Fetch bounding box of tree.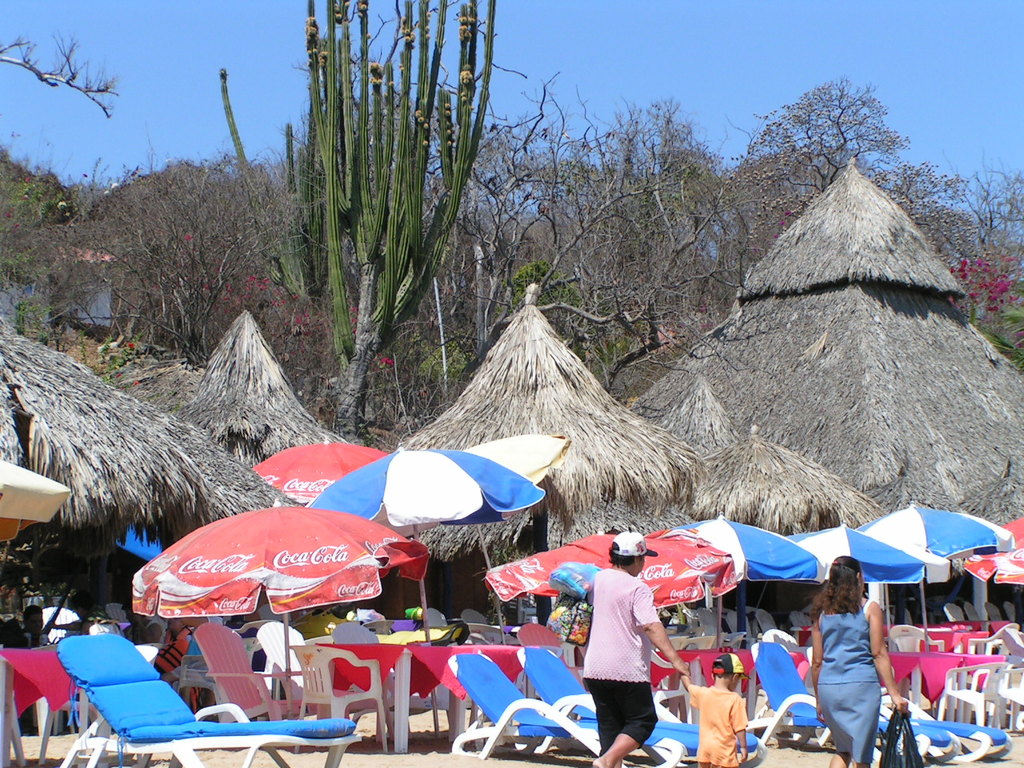
Bbox: 351,85,745,387.
